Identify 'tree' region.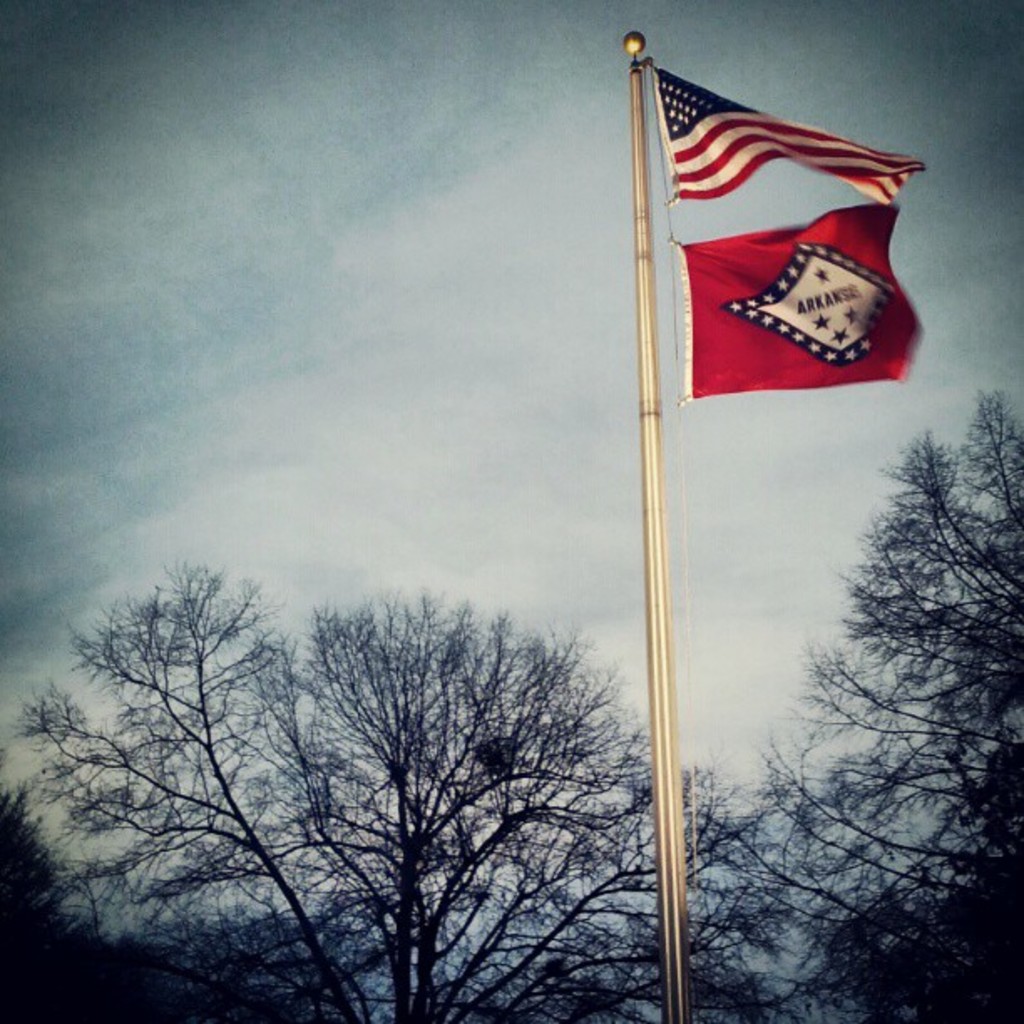
Region: rect(679, 388, 1022, 1022).
